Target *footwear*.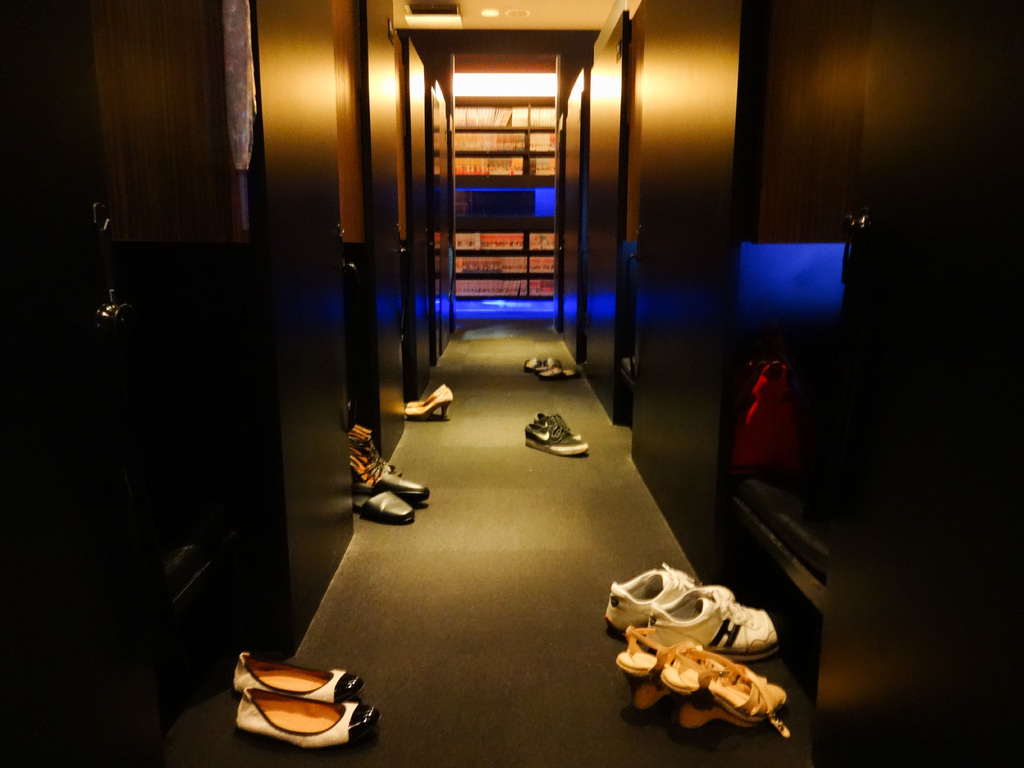
Target region: <bbox>659, 643, 790, 744</bbox>.
